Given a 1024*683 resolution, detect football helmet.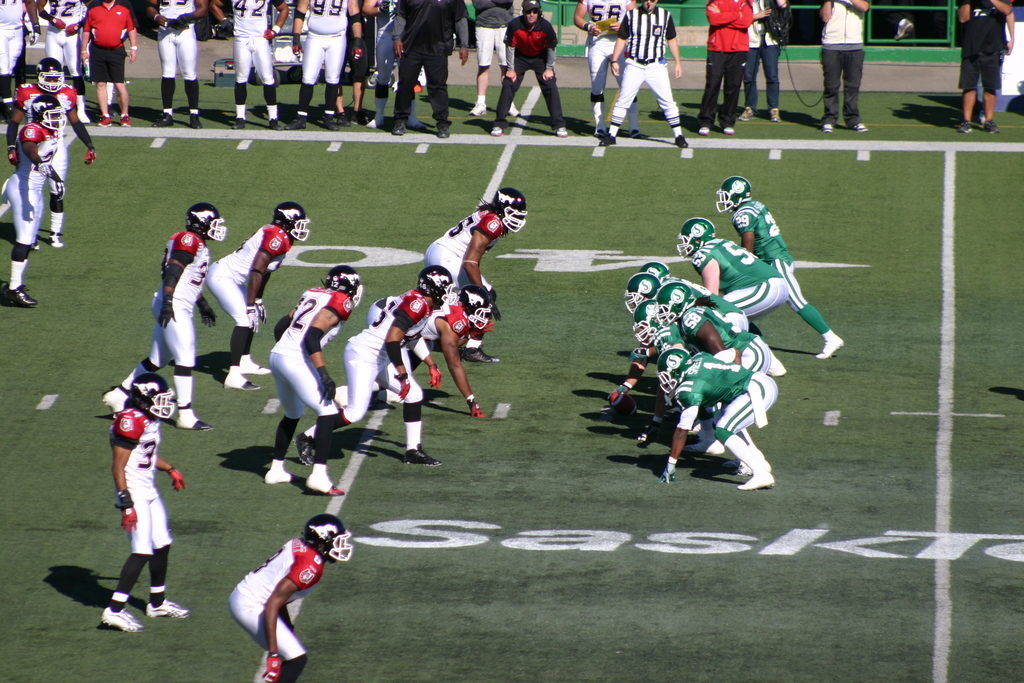
crop(37, 59, 65, 99).
